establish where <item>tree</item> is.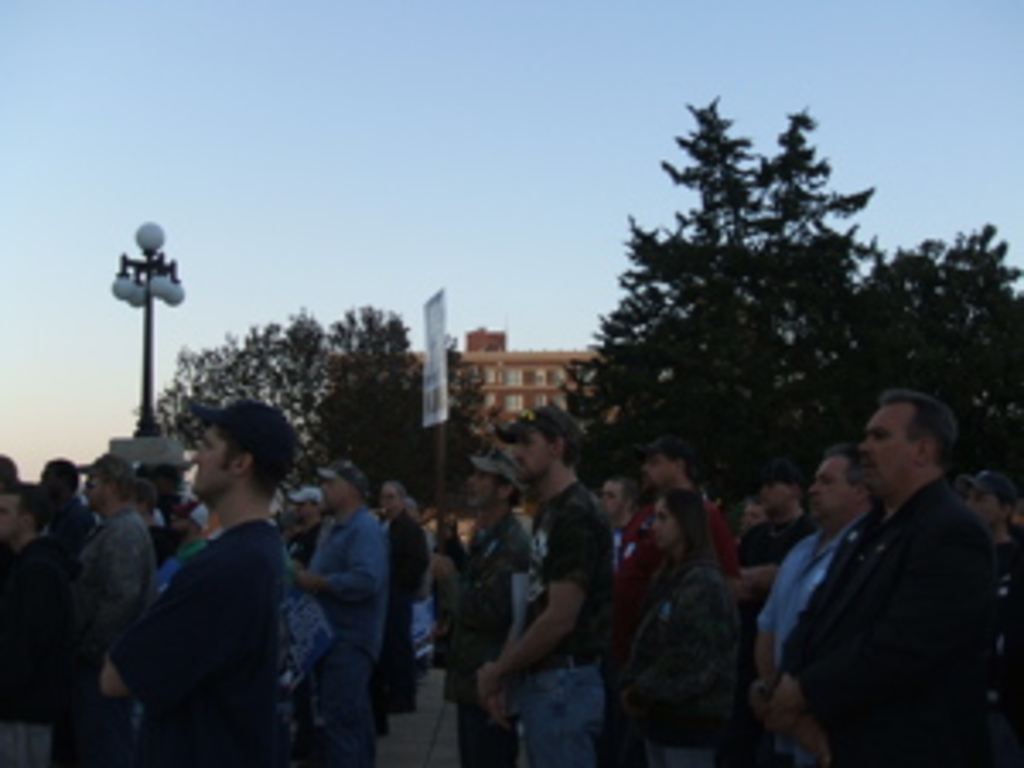
Established at x1=154 y1=297 x2=471 y2=492.
